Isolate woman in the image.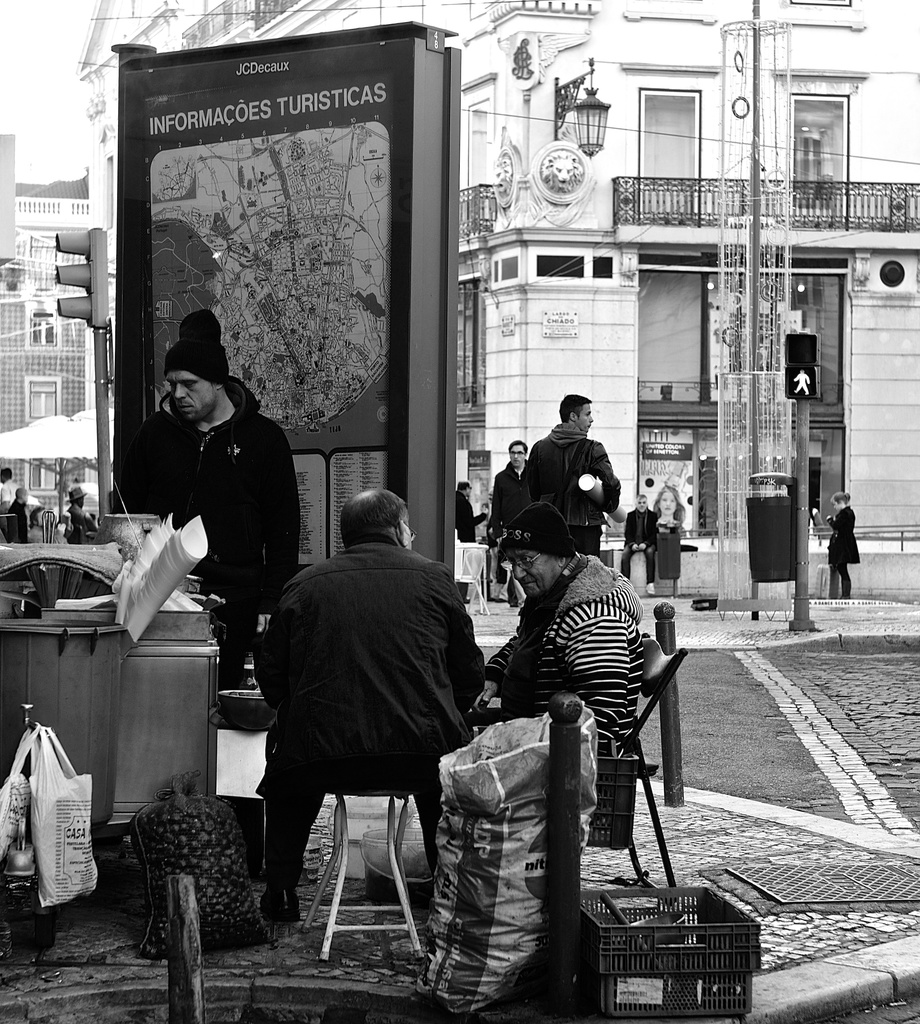
Isolated region: {"left": 655, "top": 481, "right": 686, "bottom": 524}.
